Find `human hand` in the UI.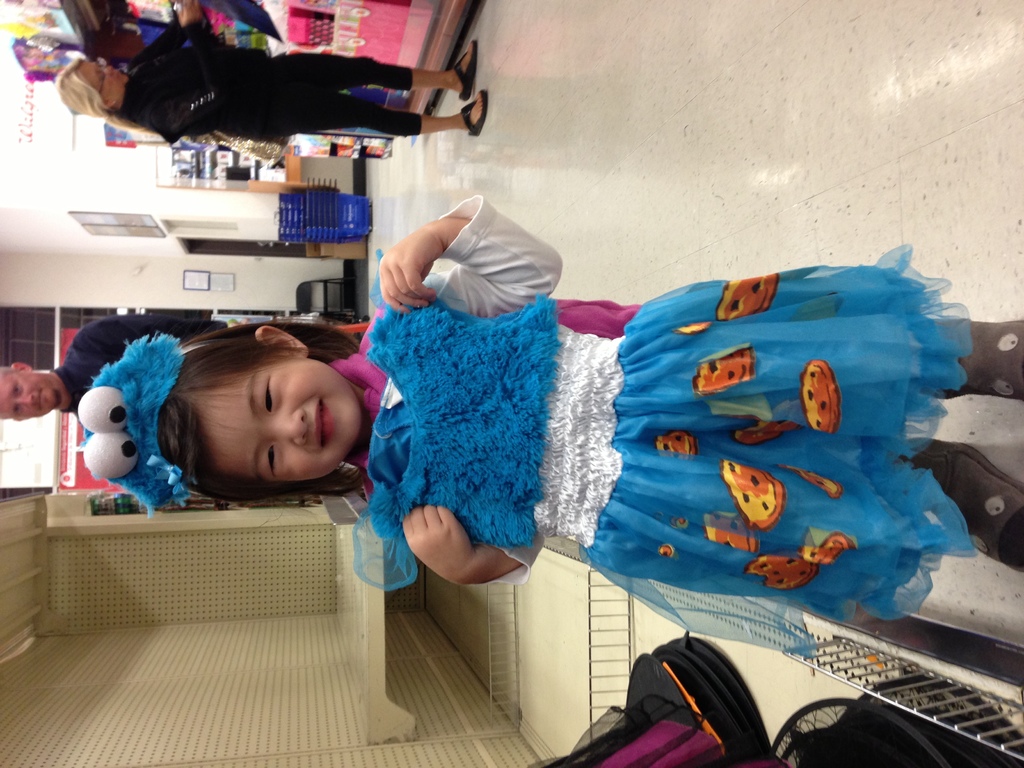
UI element at 177,0,201,28.
